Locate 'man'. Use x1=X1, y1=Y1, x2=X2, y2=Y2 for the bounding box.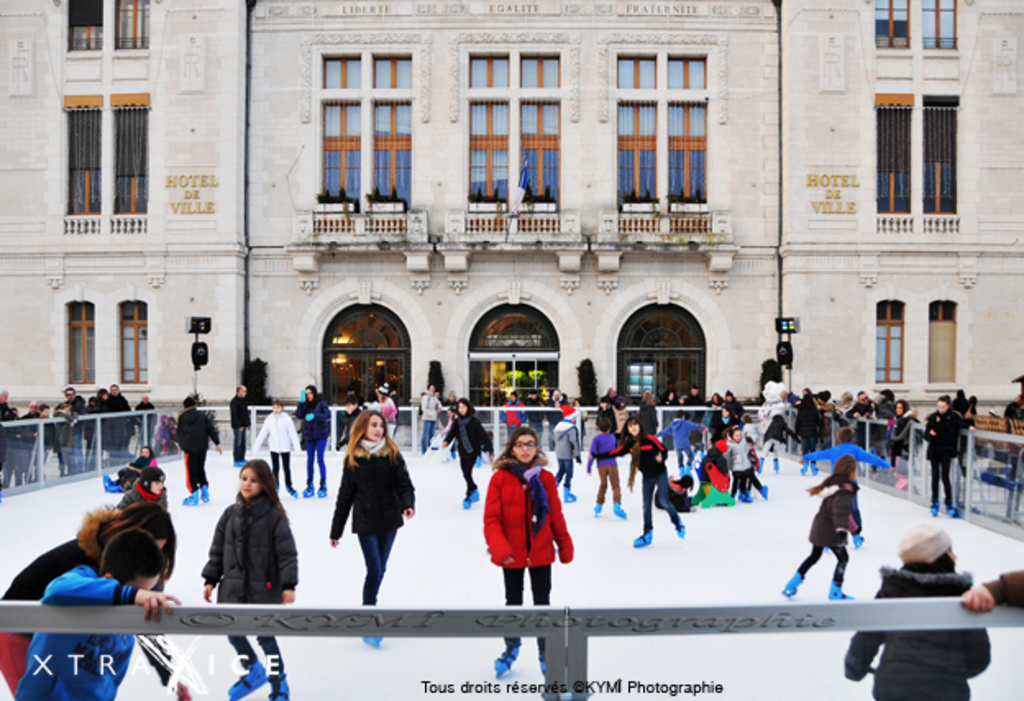
x1=927, y1=394, x2=953, y2=517.
